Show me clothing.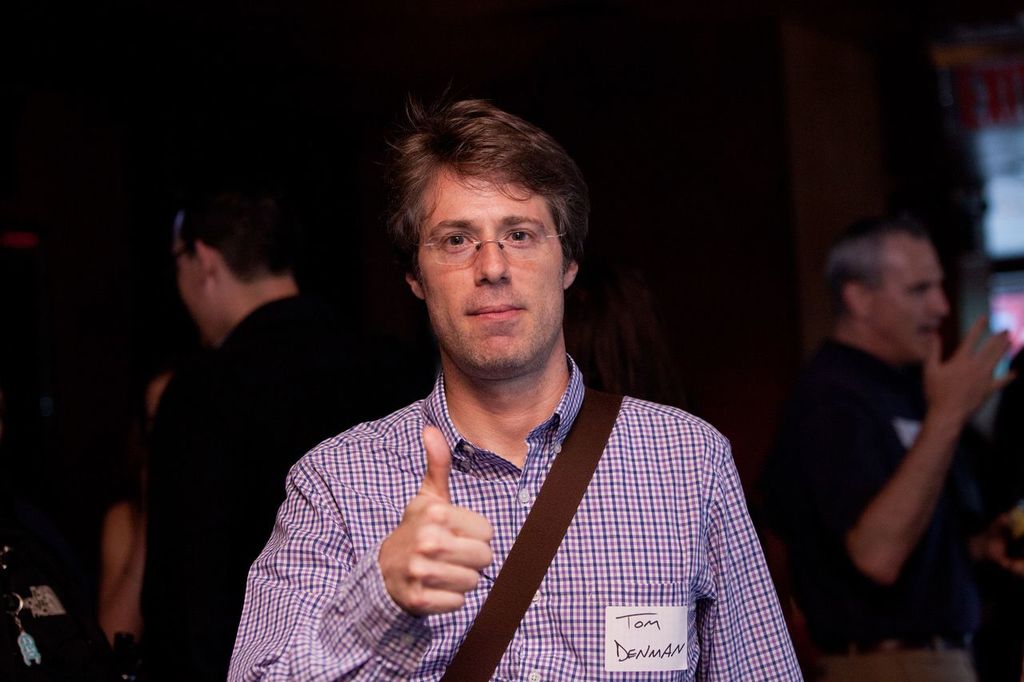
clothing is here: (x1=127, y1=285, x2=432, y2=681).
